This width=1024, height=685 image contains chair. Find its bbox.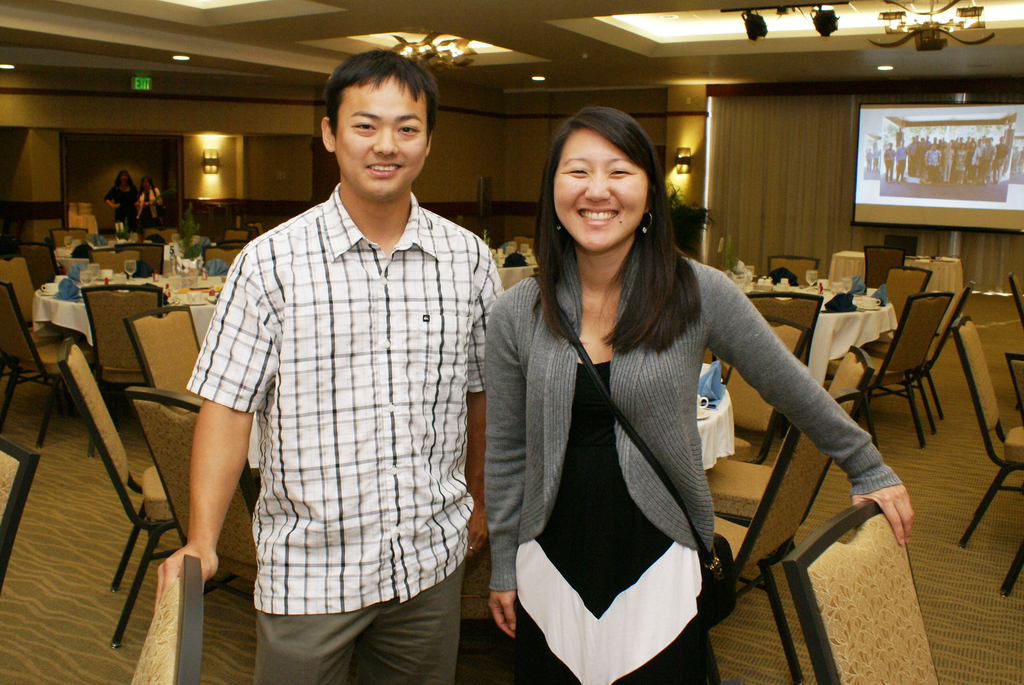
bbox(49, 227, 87, 272).
